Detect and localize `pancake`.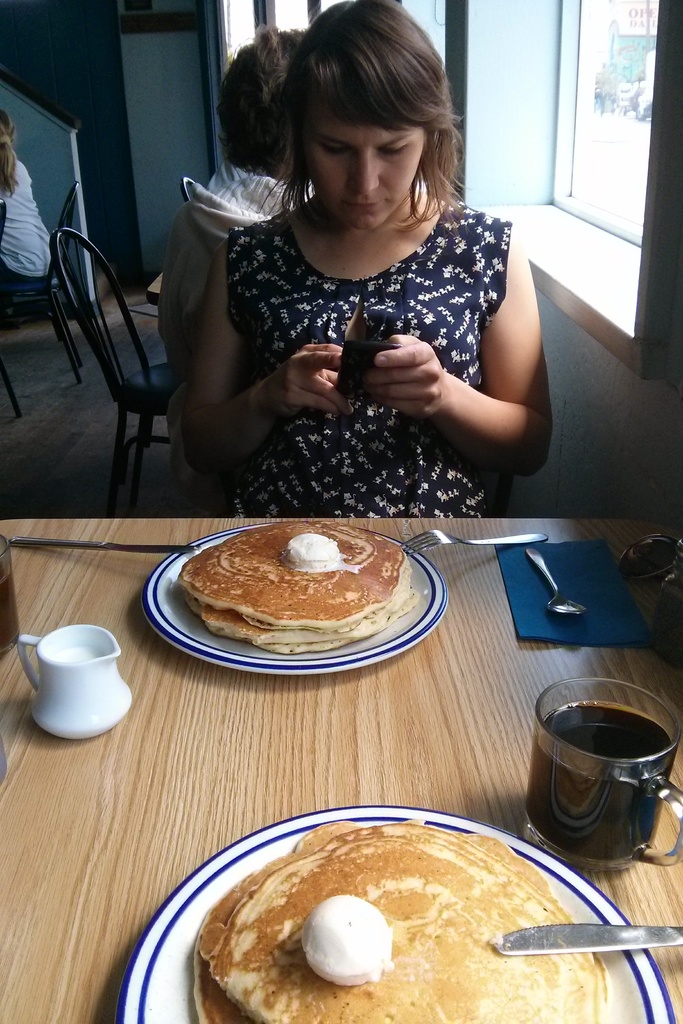
Localized at <region>178, 521, 418, 659</region>.
